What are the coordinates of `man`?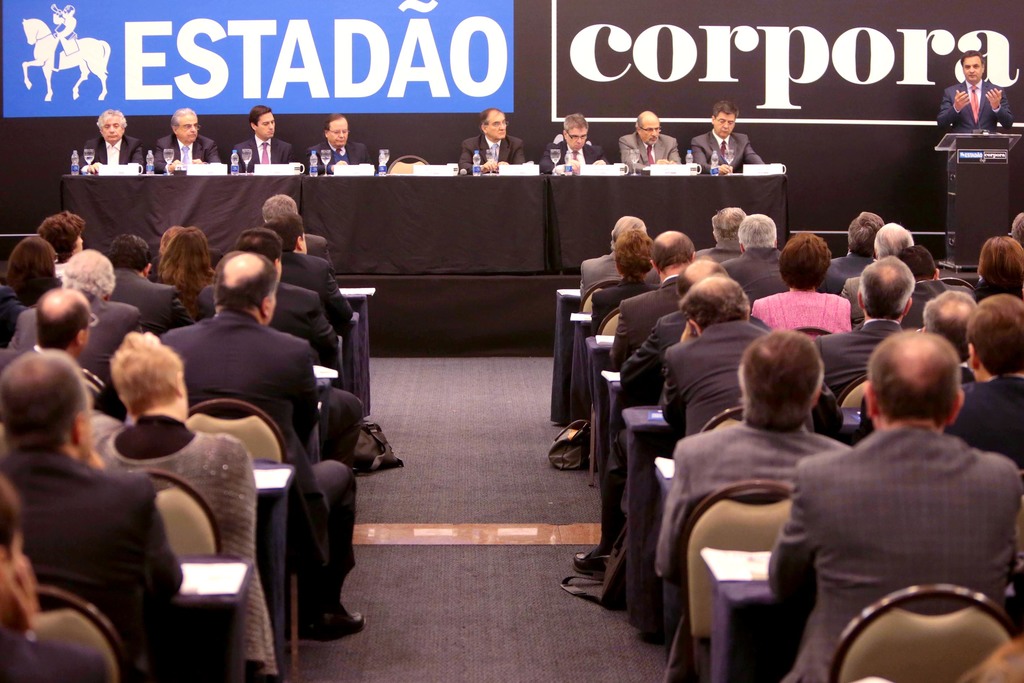
select_region(682, 103, 767, 177).
